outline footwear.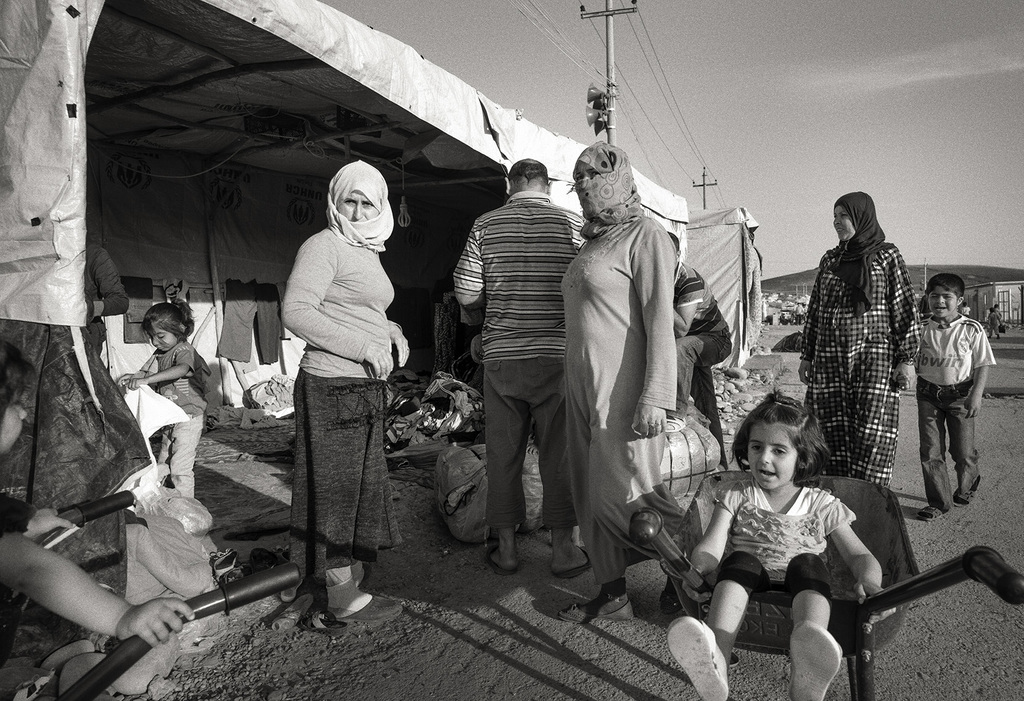
Outline: bbox=[554, 597, 639, 625].
